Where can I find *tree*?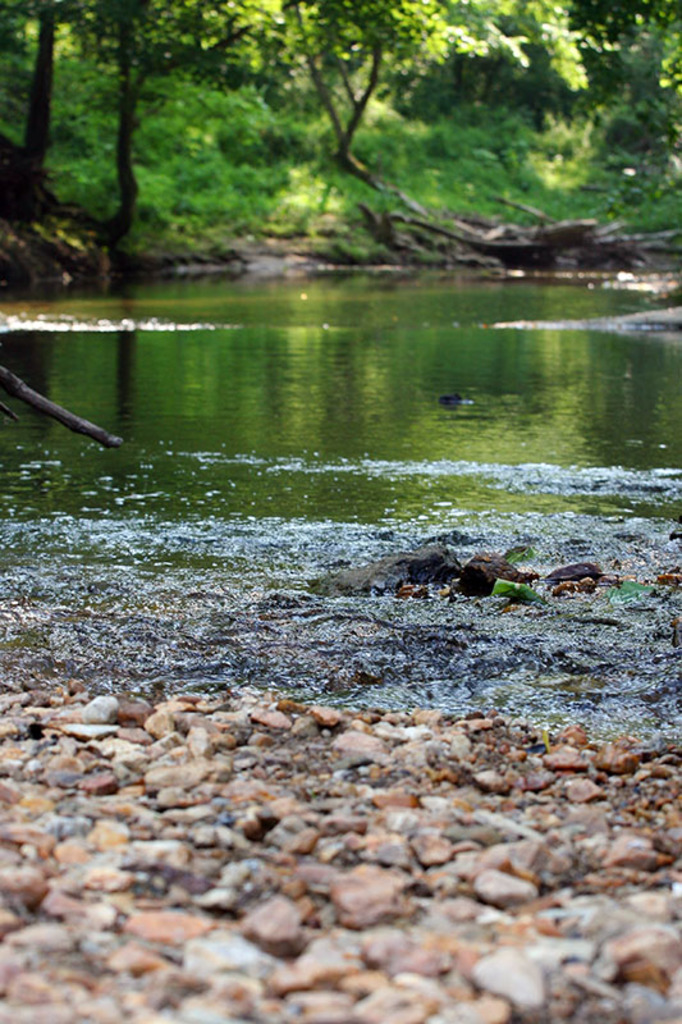
You can find it at box=[265, 0, 431, 201].
